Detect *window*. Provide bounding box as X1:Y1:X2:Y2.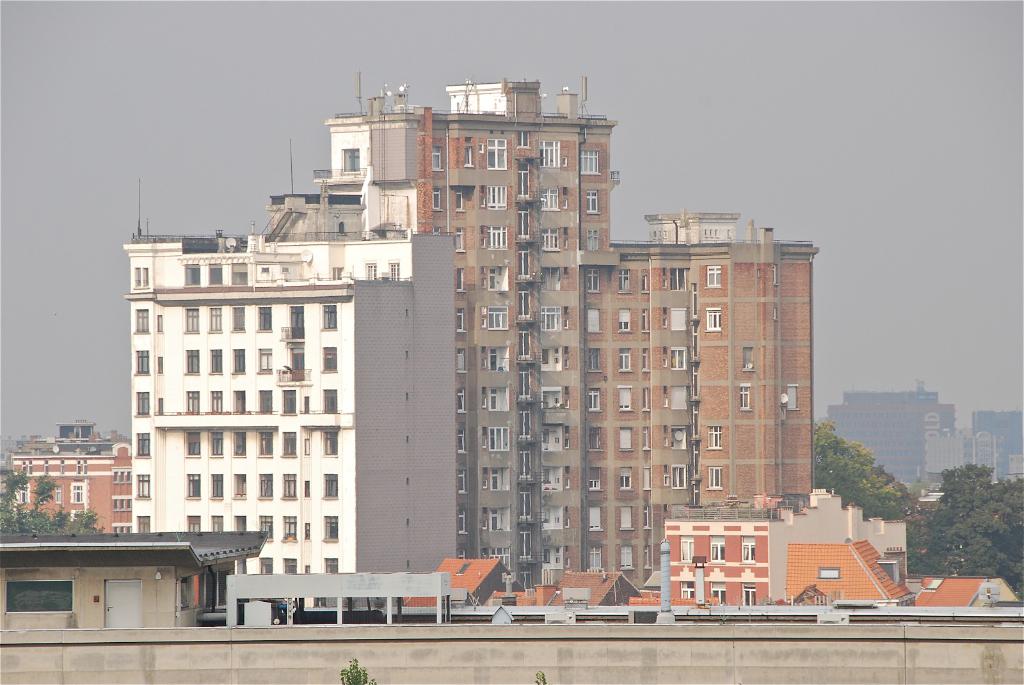
590:544:602:571.
